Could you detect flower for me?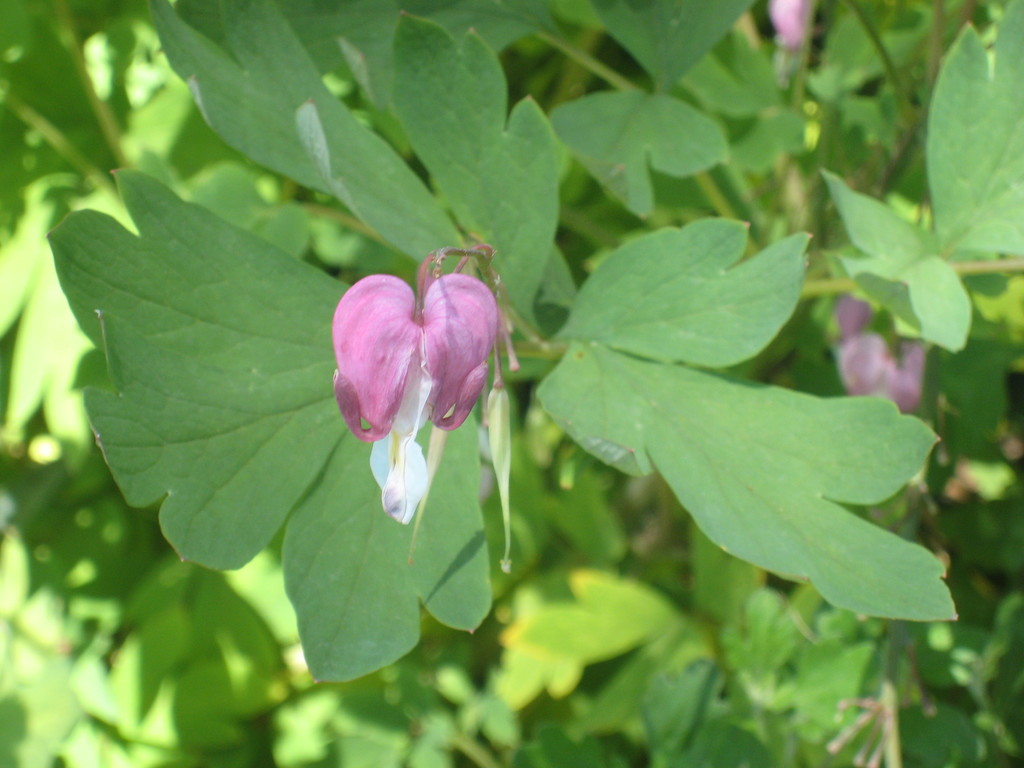
Detection result: (763, 0, 801, 54).
